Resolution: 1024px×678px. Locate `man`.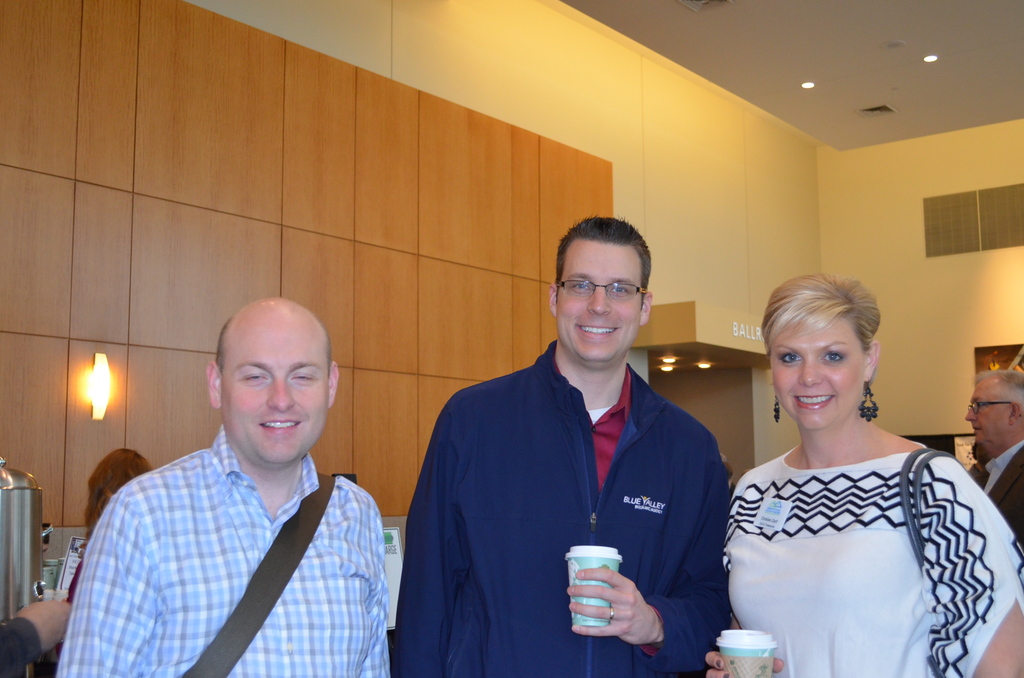
(x1=61, y1=291, x2=391, y2=677).
